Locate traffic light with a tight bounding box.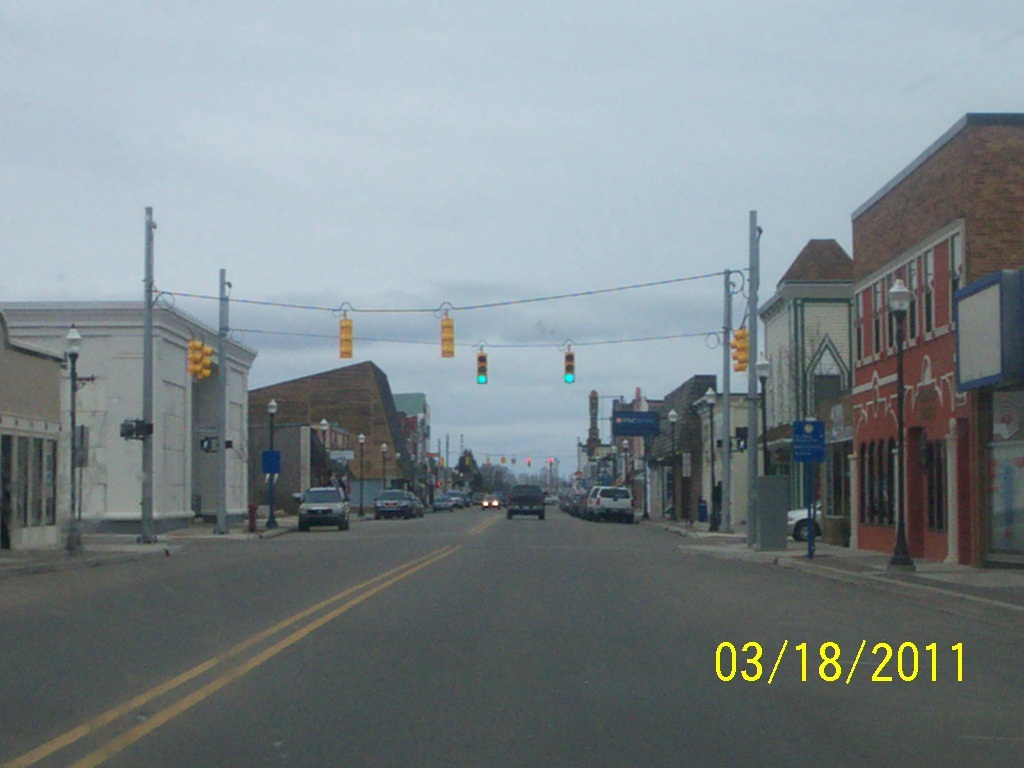
(121,424,133,437).
